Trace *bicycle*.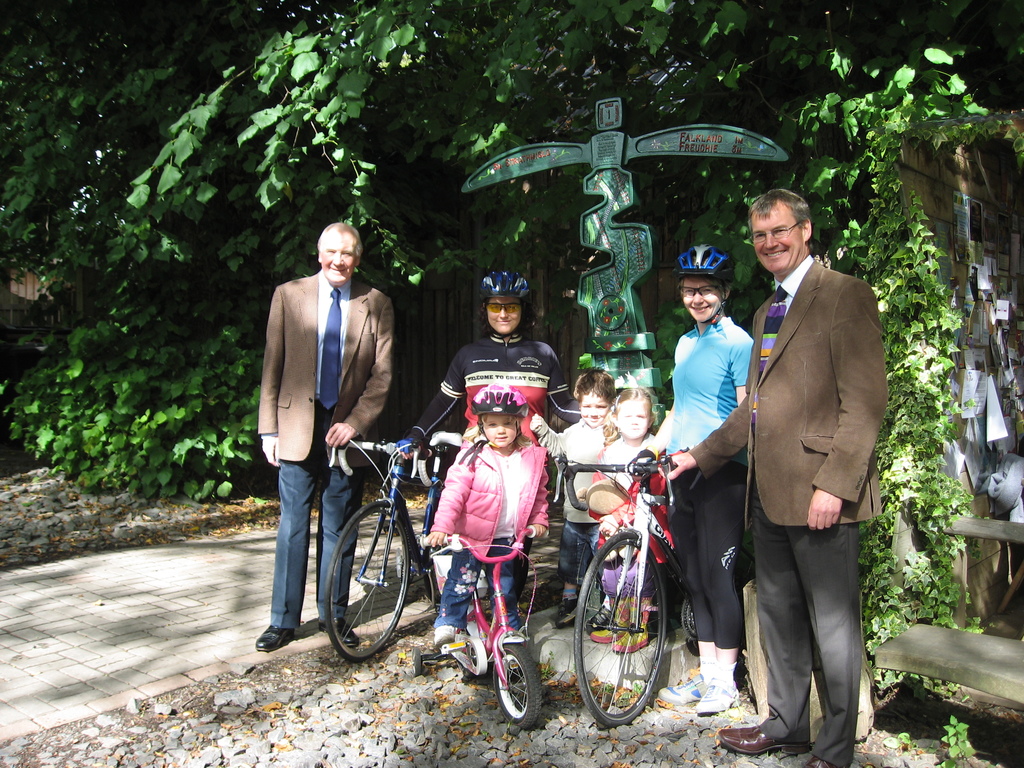
Traced to 298/409/437/673.
